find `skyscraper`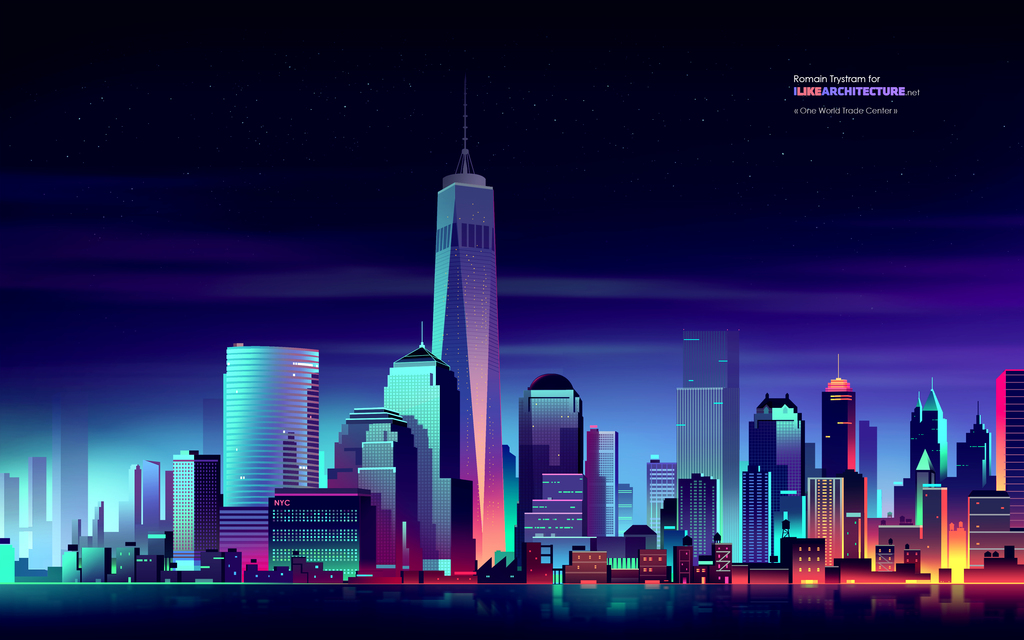
detection(384, 320, 458, 557)
